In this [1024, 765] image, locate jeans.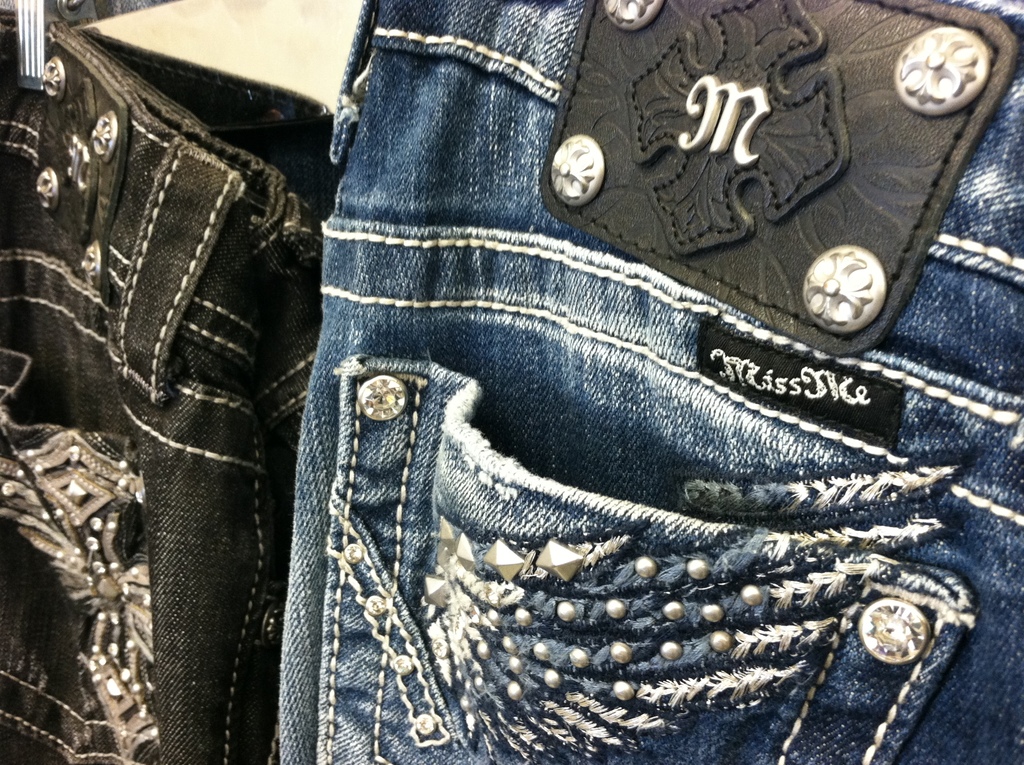
Bounding box: BBox(3, 20, 310, 764).
